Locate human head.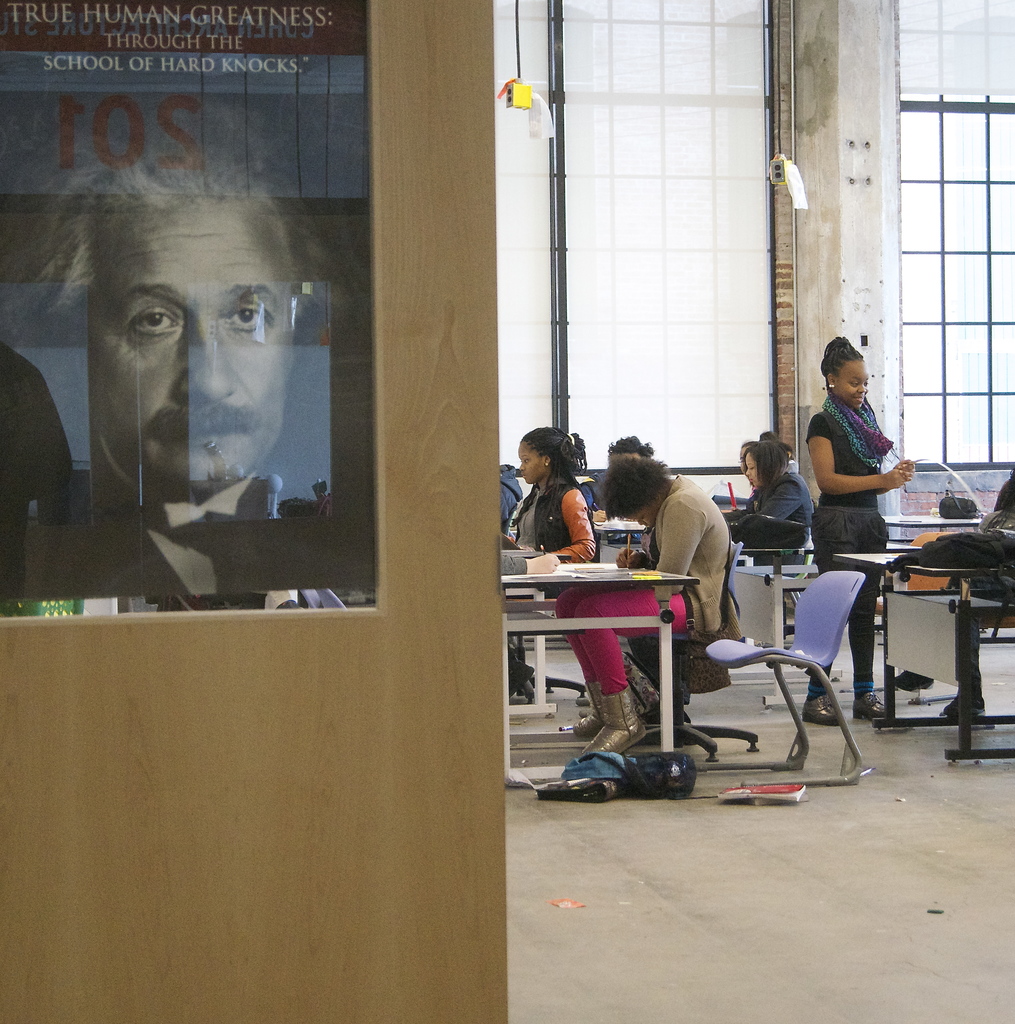
Bounding box: Rect(744, 442, 788, 487).
